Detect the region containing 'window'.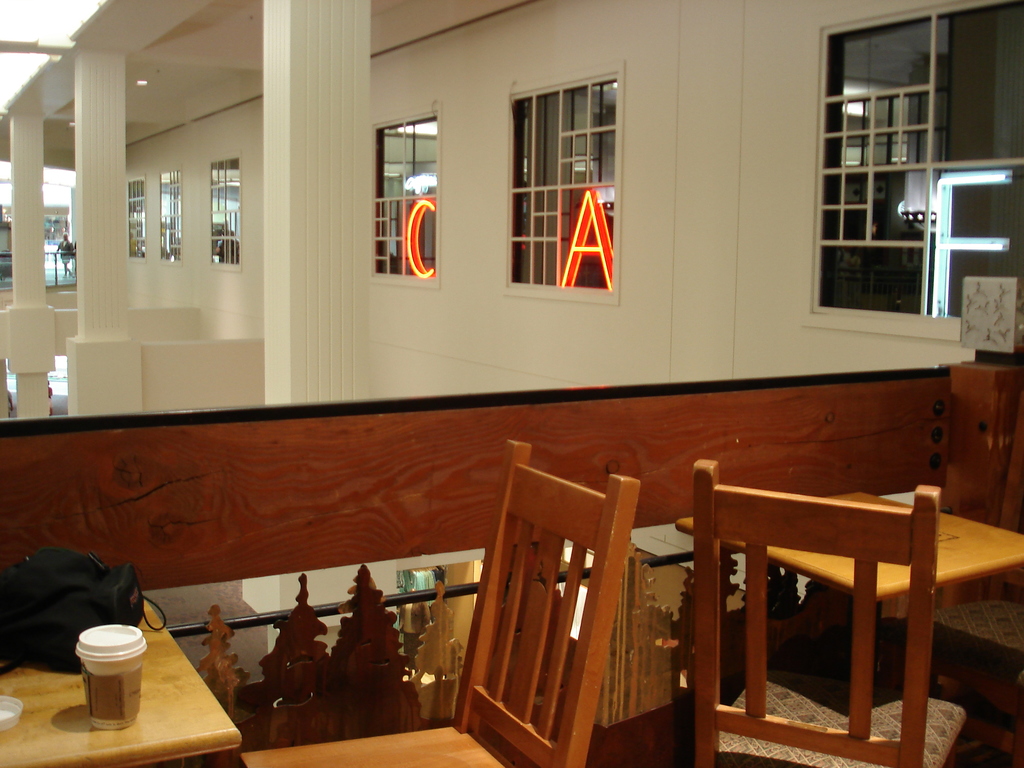
[813, 0, 1023, 314].
